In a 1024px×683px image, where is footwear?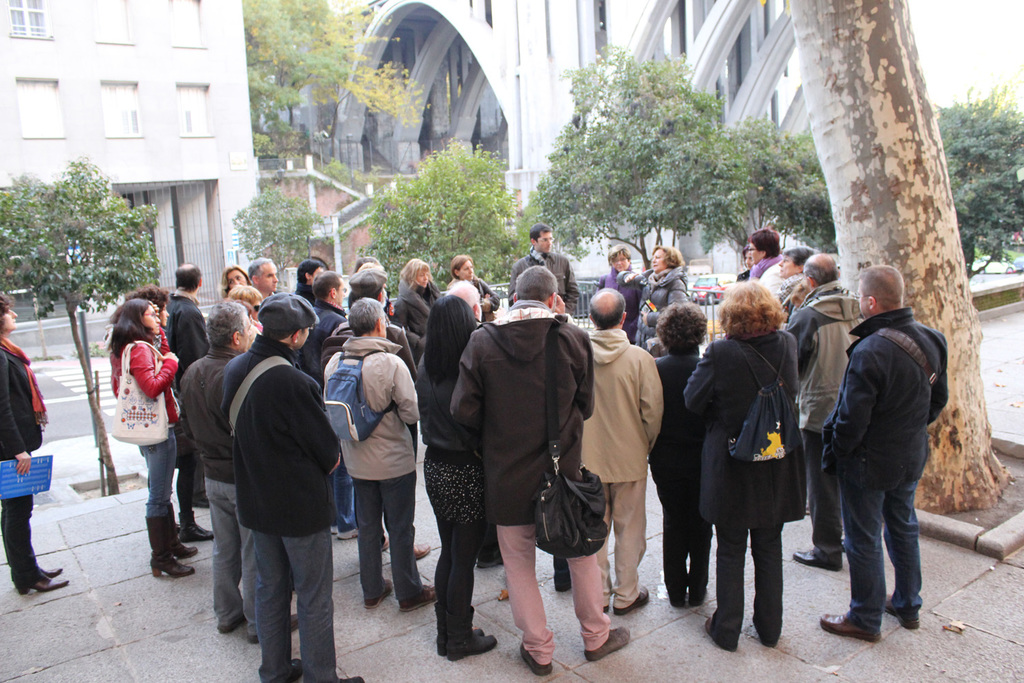
<region>23, 577, 70, 593</region>.
